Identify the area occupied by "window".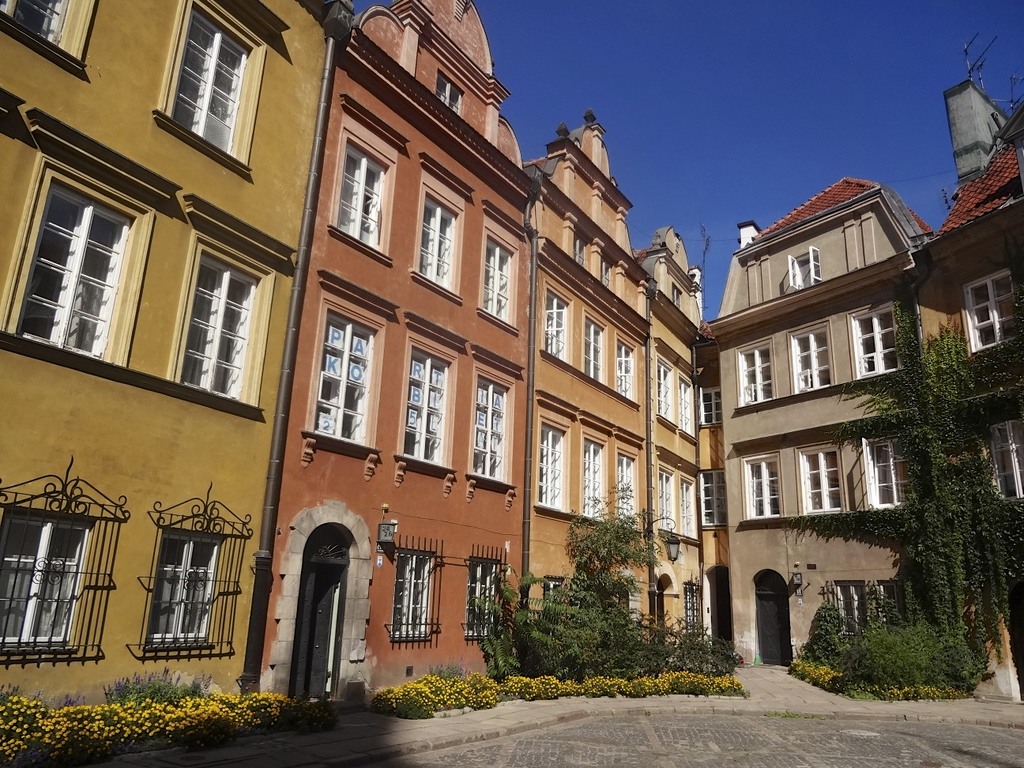
Area: 0:513:81:650.
